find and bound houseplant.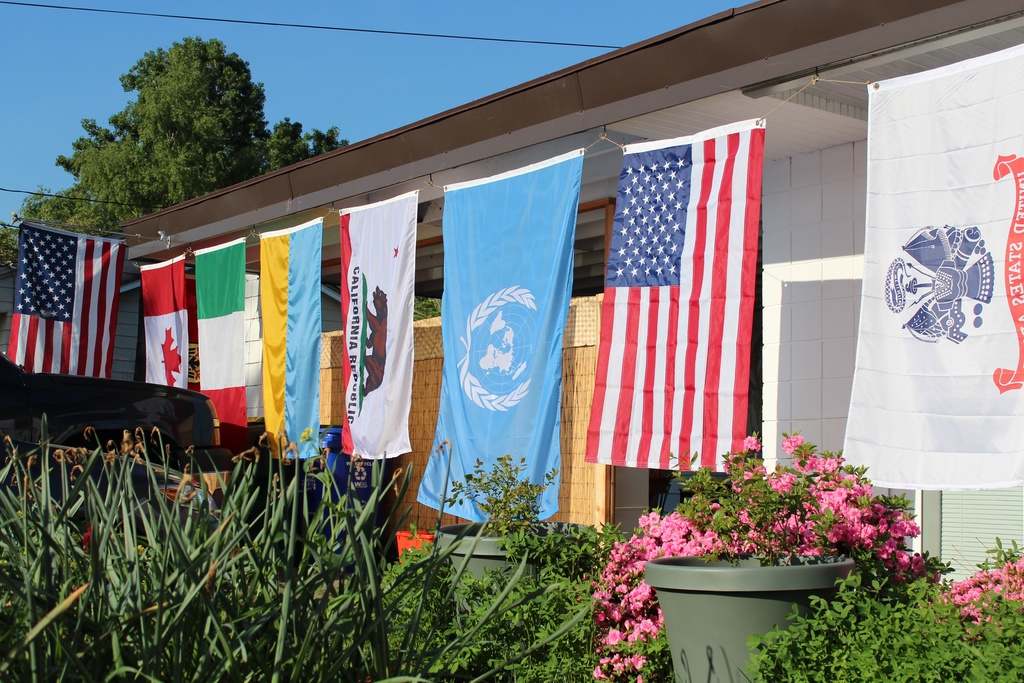
Bound: select_region(378, 400, 447, 566).
